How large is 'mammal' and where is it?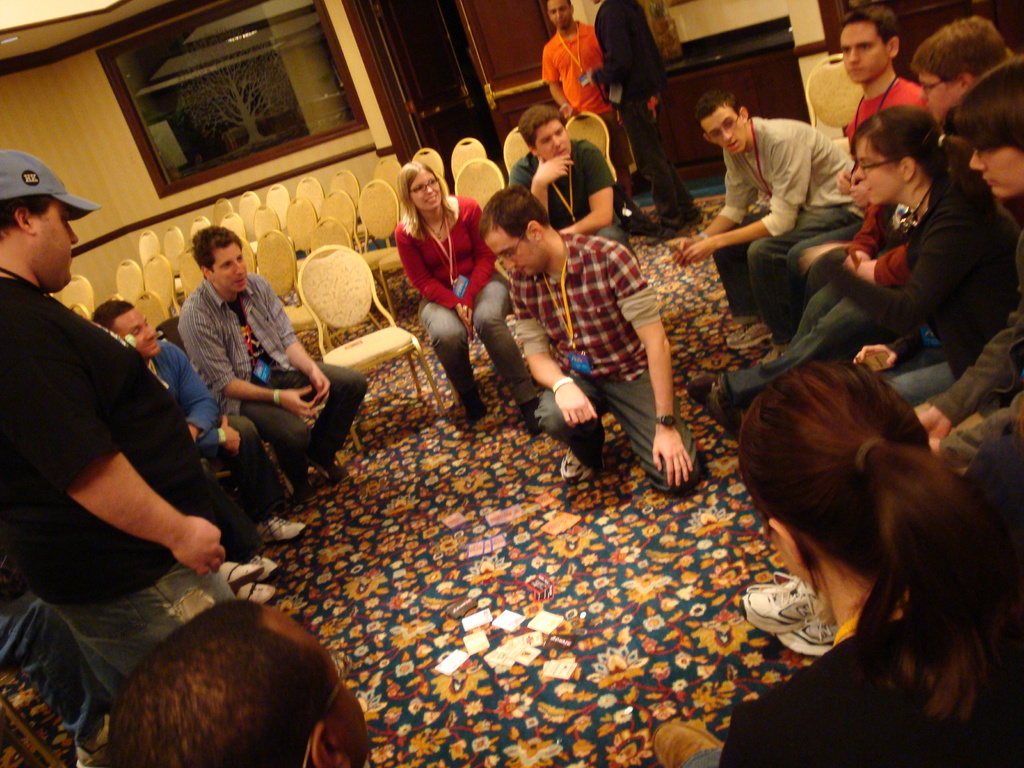
Bounding box: <box>925,54,1023,468</box>.
